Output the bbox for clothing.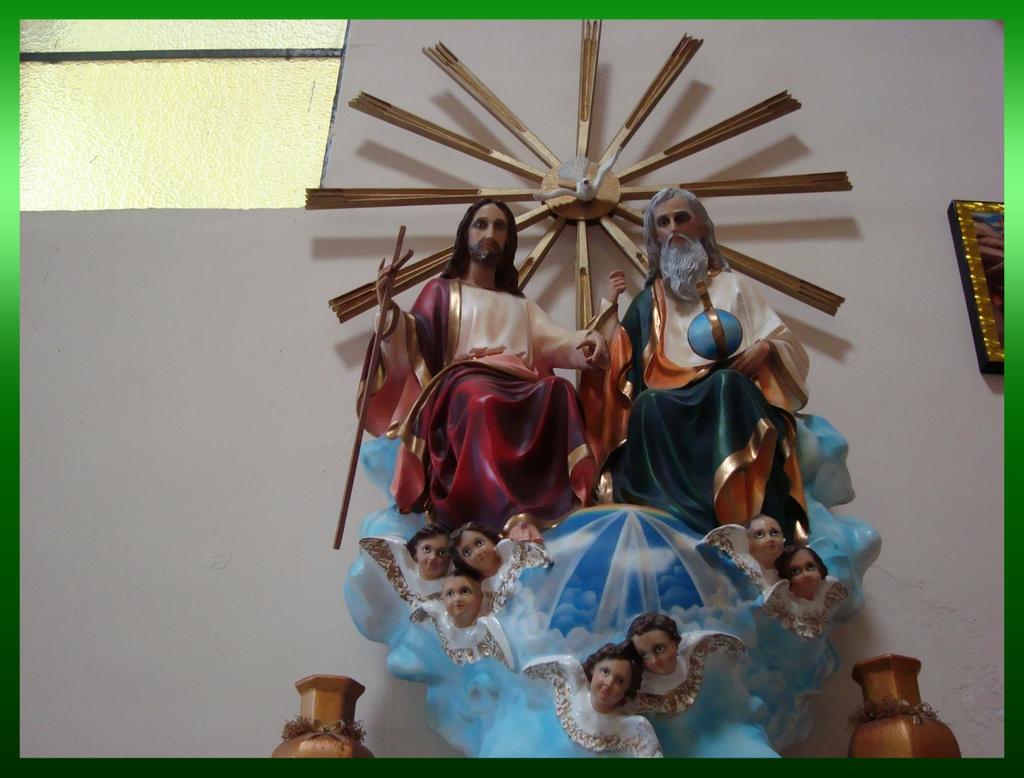
[left=760, top=579, right=845, bottom=646].
